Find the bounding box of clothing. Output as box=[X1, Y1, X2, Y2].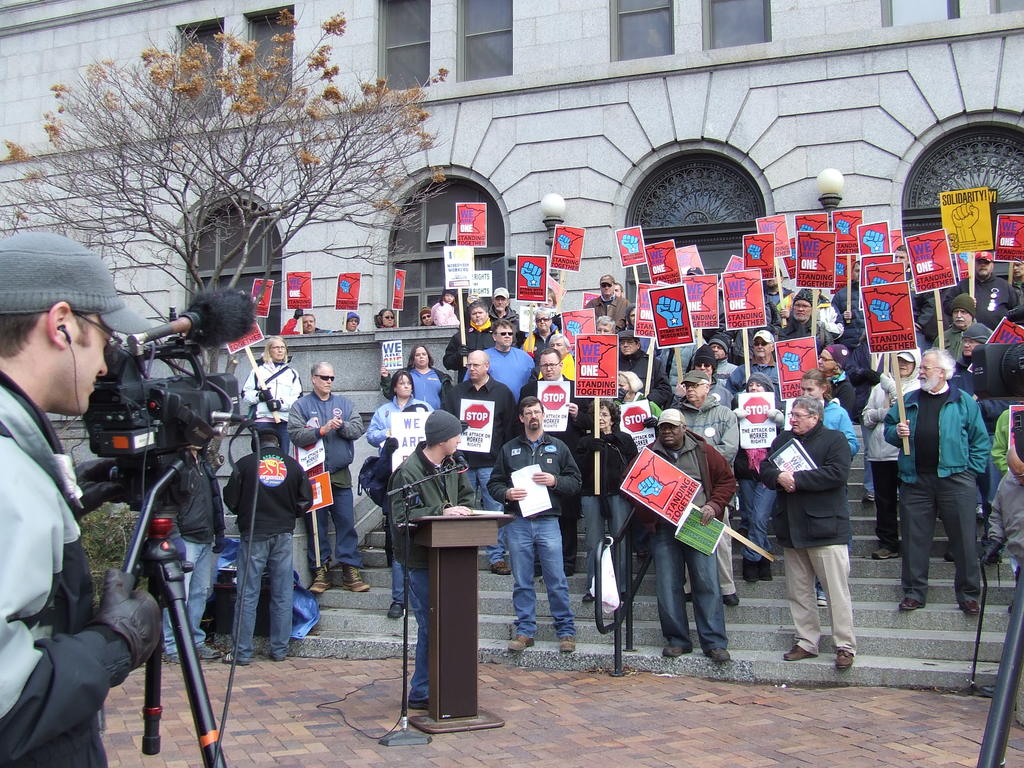
box=[481, 438, 594, 657].
